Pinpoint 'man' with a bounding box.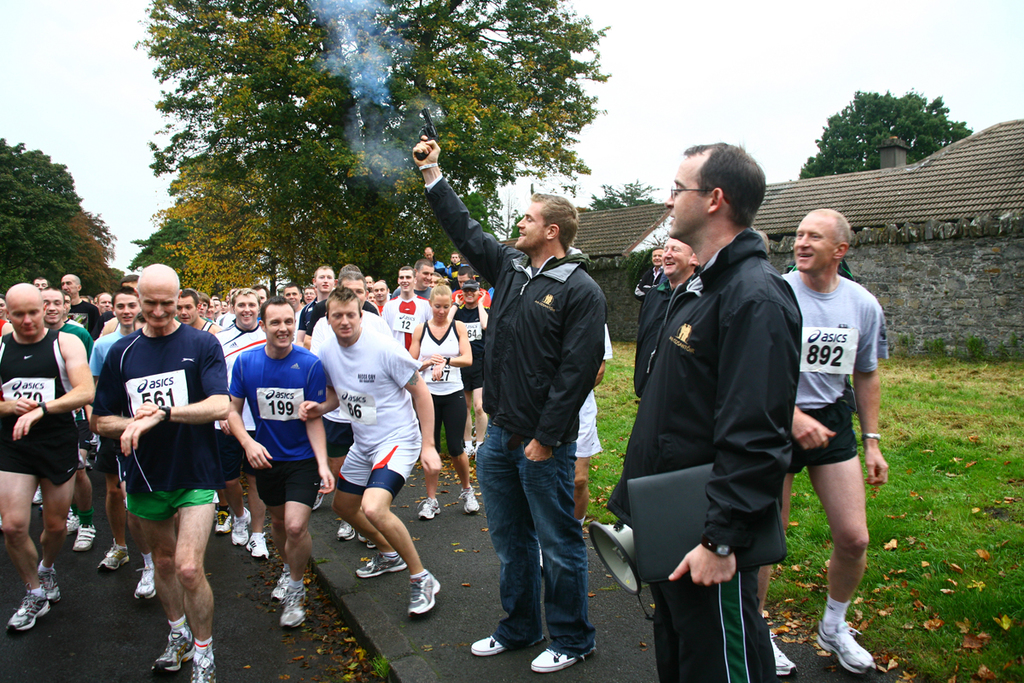
(629,143,831,667).
